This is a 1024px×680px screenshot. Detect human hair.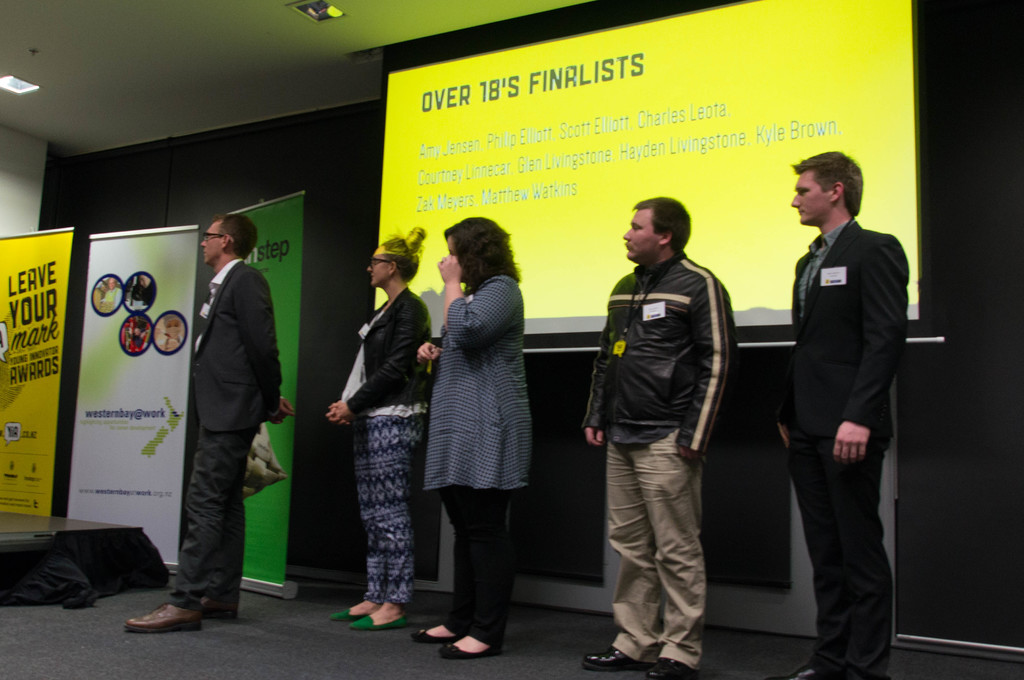
{"x1": 439, "y1": 219, "x2": 523, "y2": 290}.
